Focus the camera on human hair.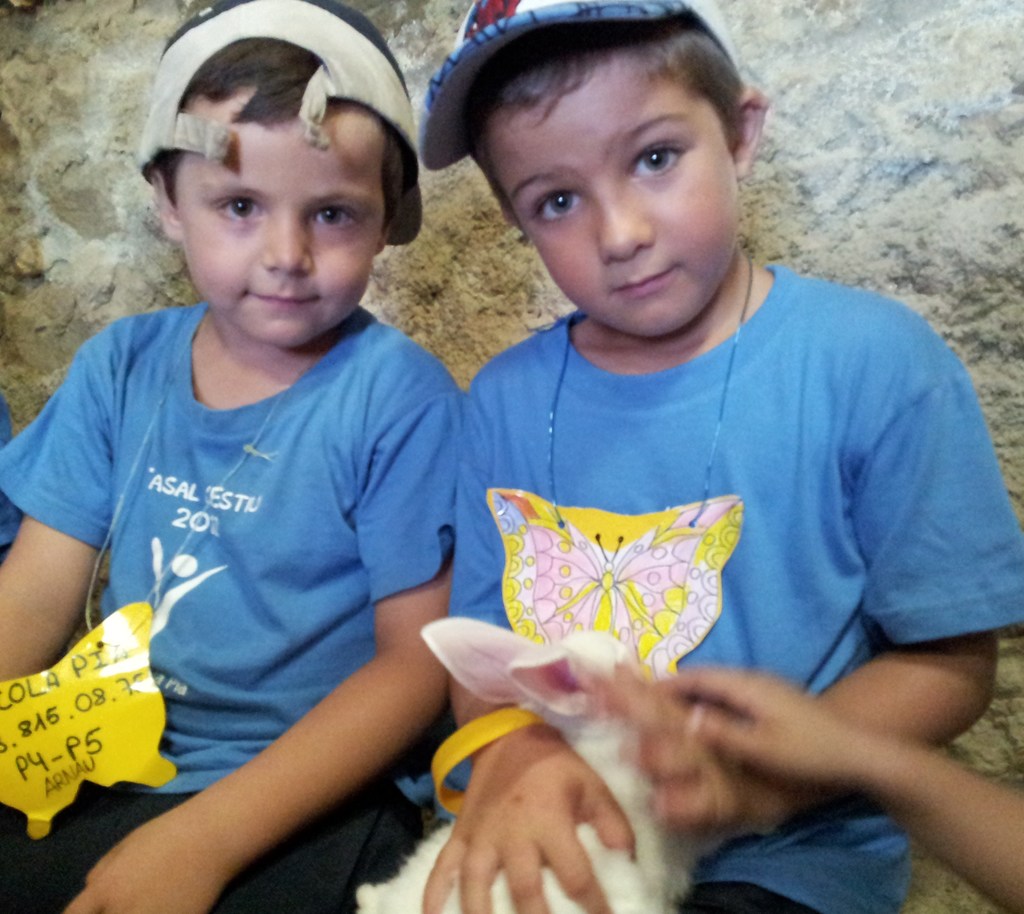
Focus region: select_region(463, 13, 747, 232).
